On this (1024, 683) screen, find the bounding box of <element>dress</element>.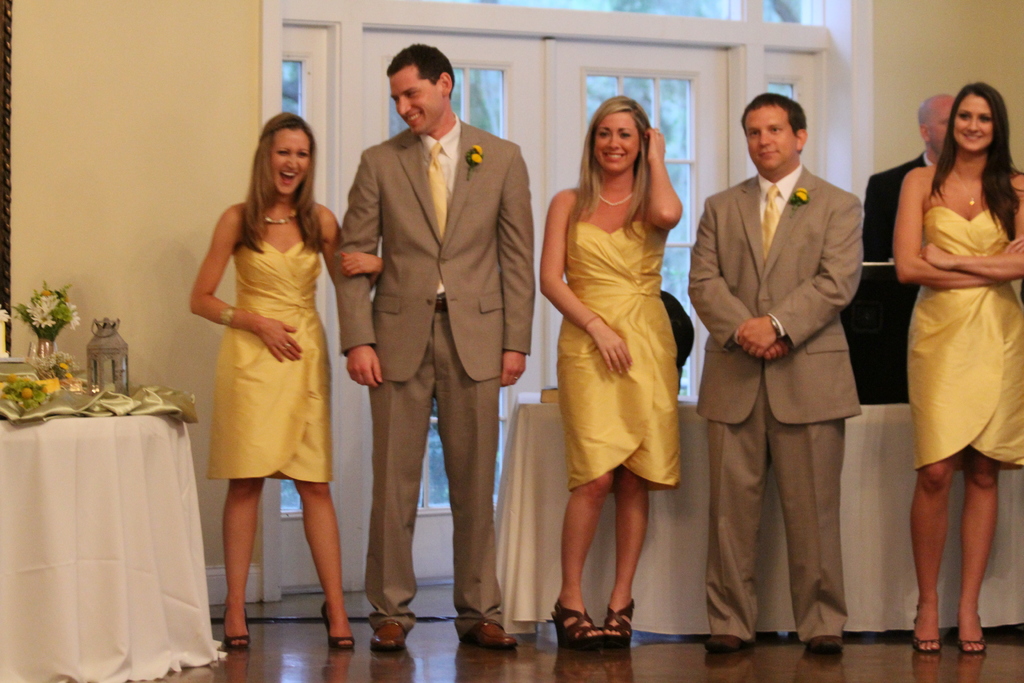
Bounding box: 559/217/688/502.
